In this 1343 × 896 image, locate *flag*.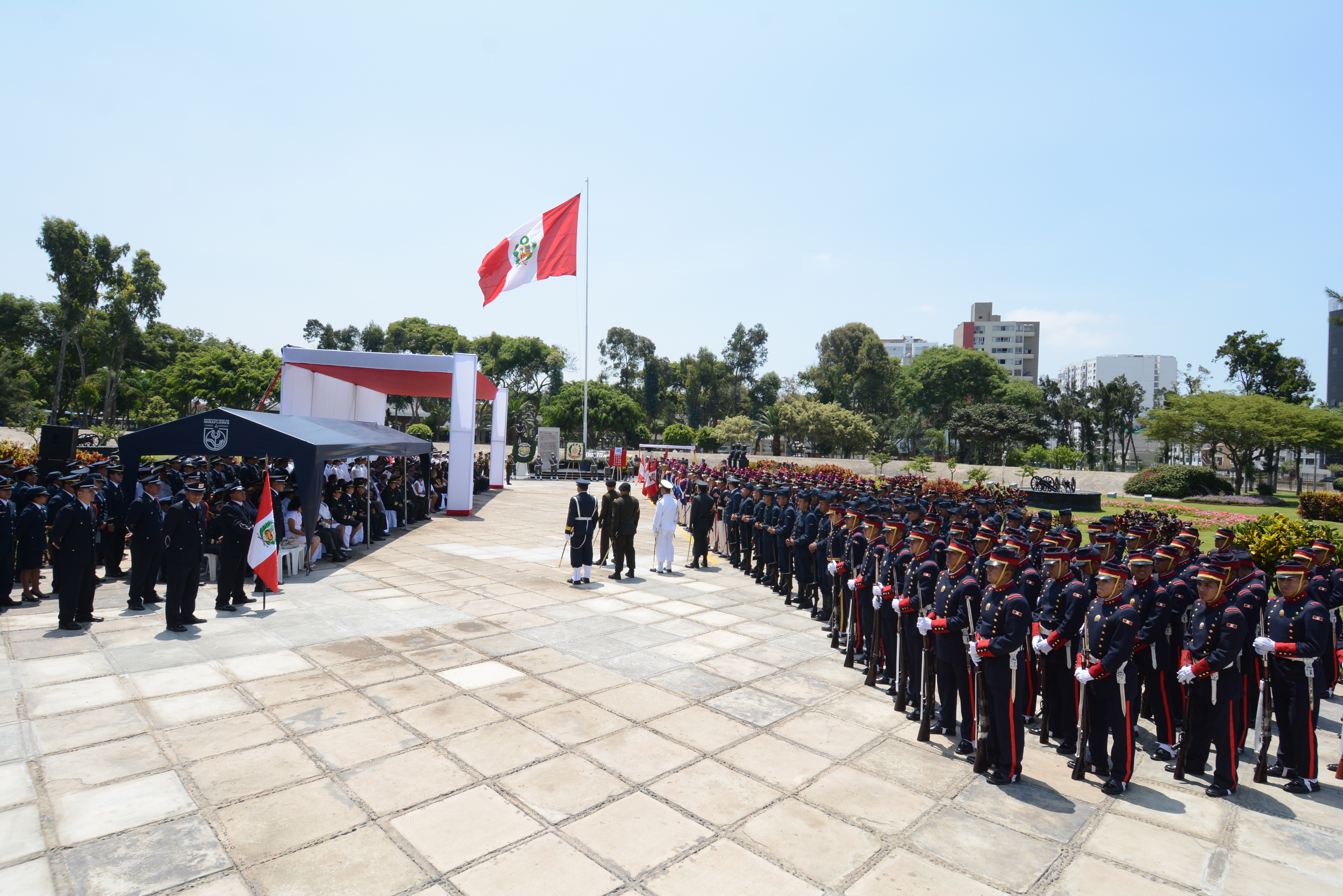
Bounding box: left=138, top=54, right=175, bottom=94.
